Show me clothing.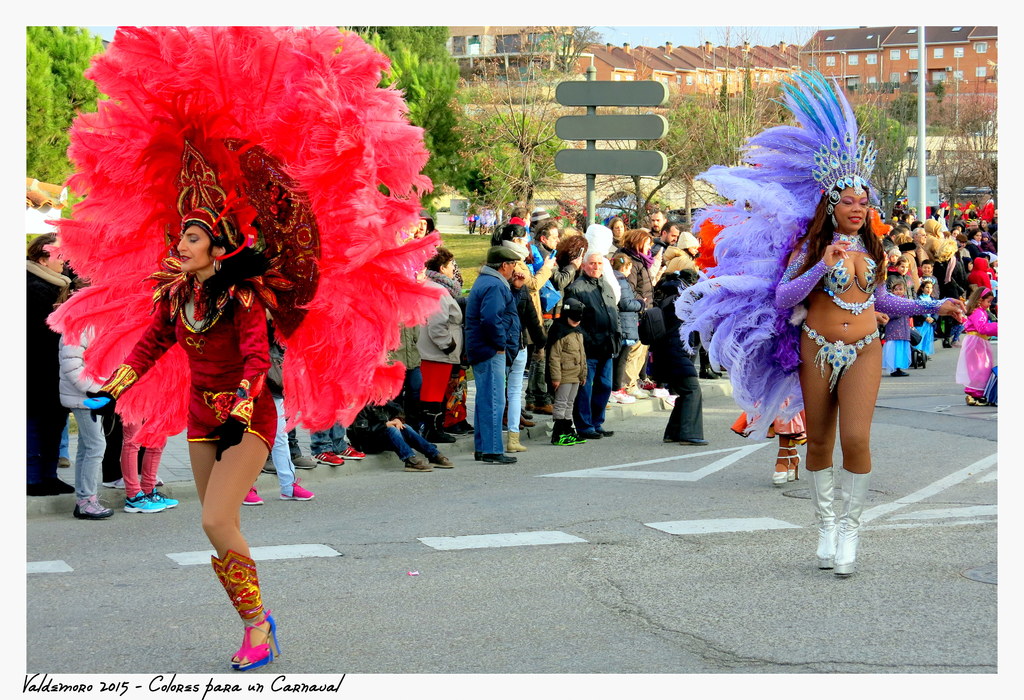
clothing is here: (x1=384, y1=317, x2=426, y2=424).
